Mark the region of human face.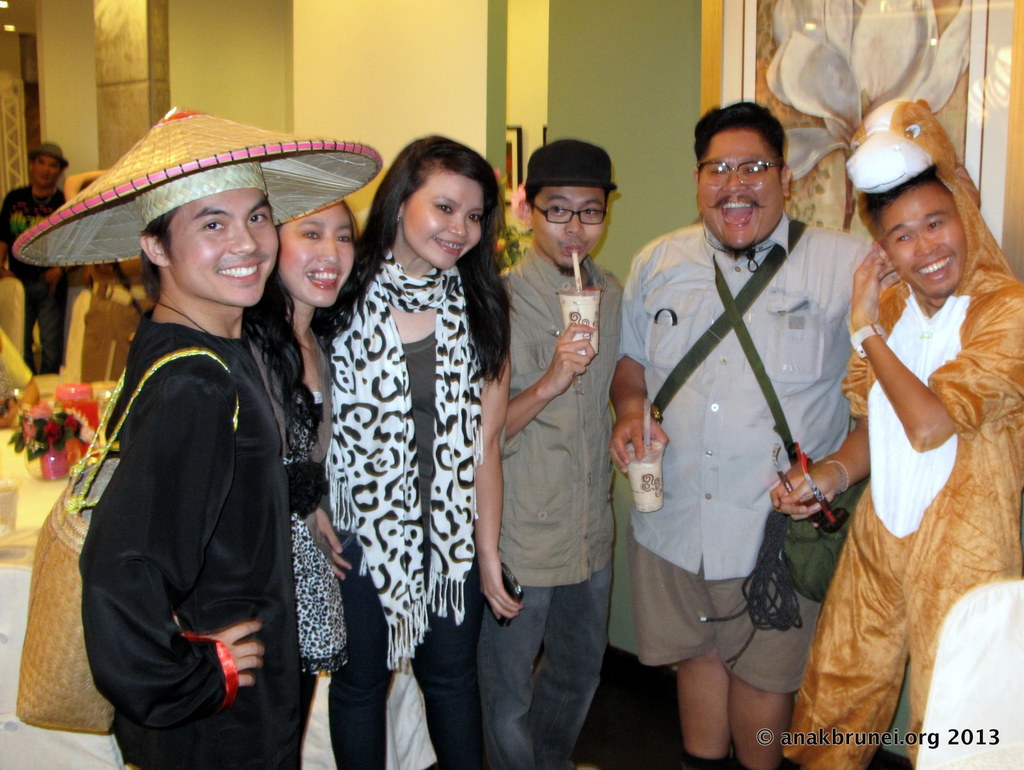
Region: <bbox>278, 200, 356, 307</bbox>.
